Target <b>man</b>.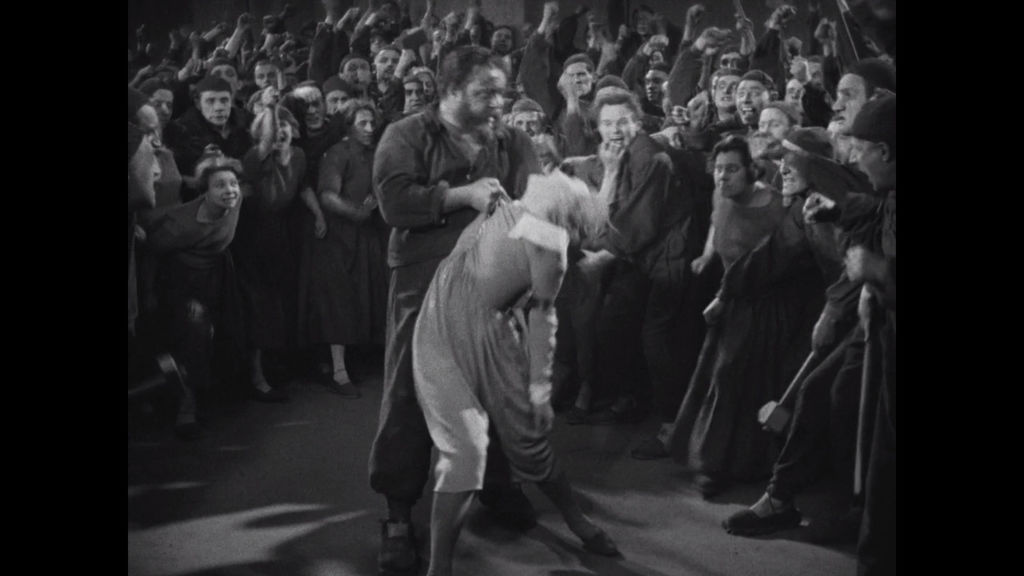
Target region: 166 83 248 159.
